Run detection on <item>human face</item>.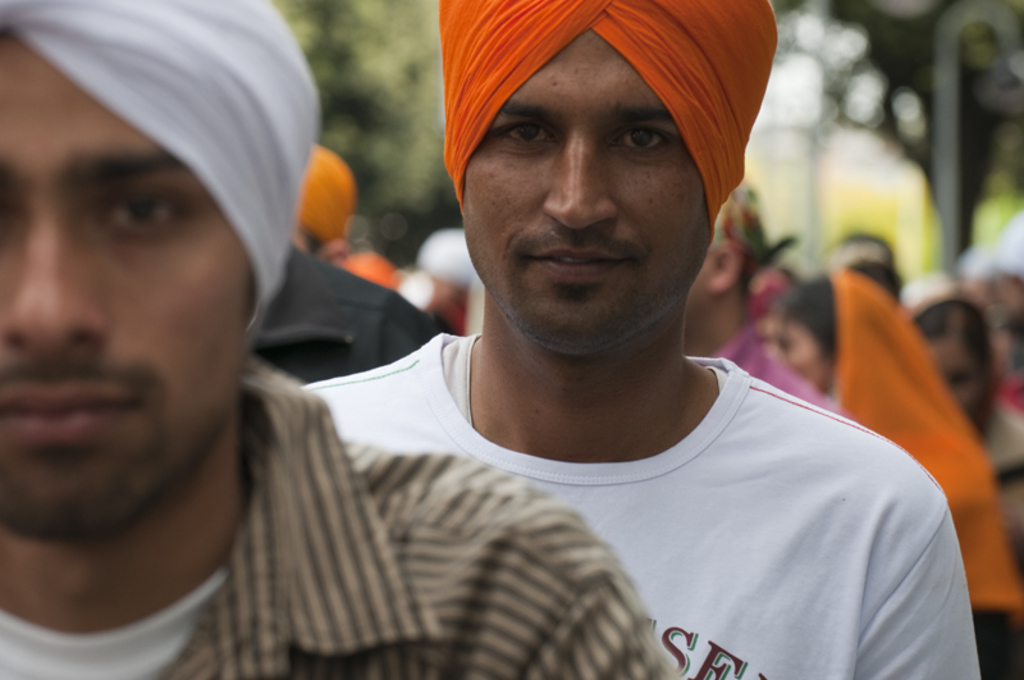
Result: {"left": 932, "top": 341, "right": 982, "bottom": 407}.
